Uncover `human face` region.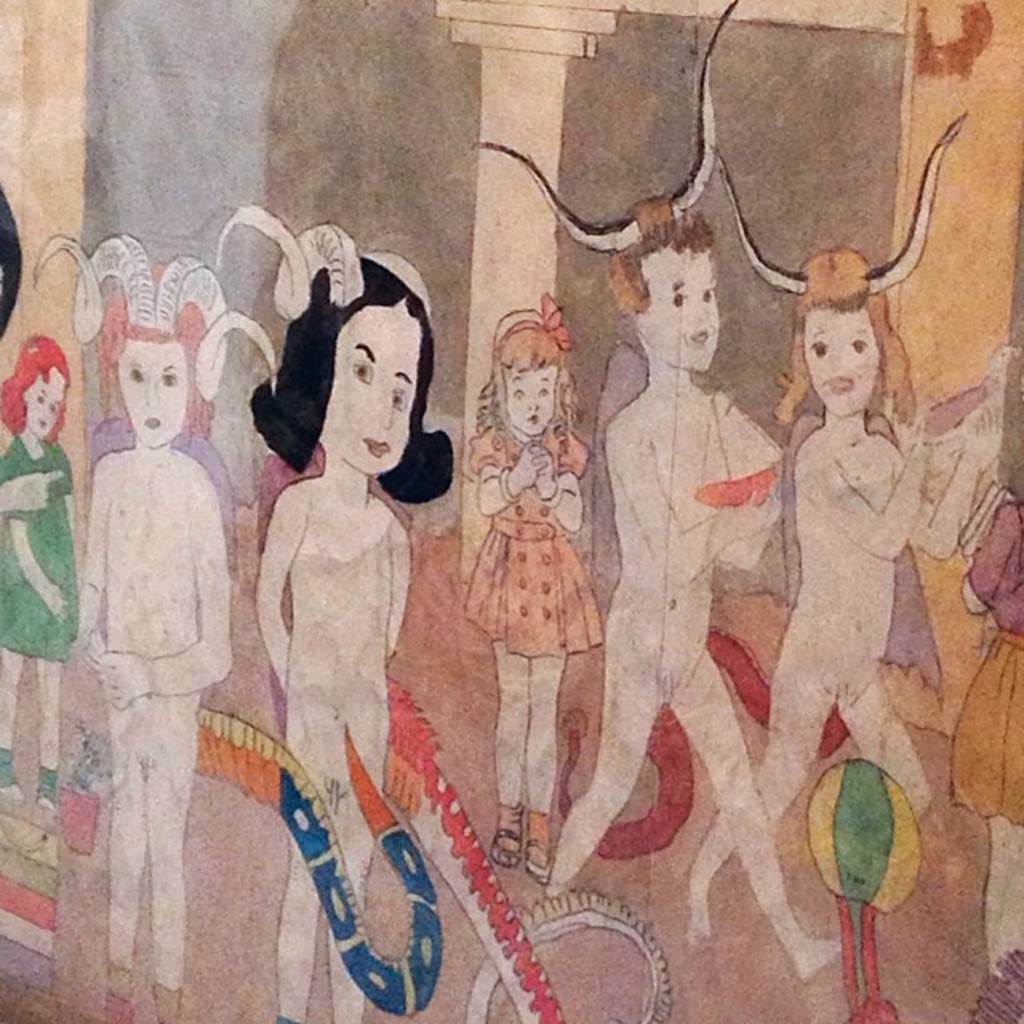
Uncovered: [635,235,720,386].
